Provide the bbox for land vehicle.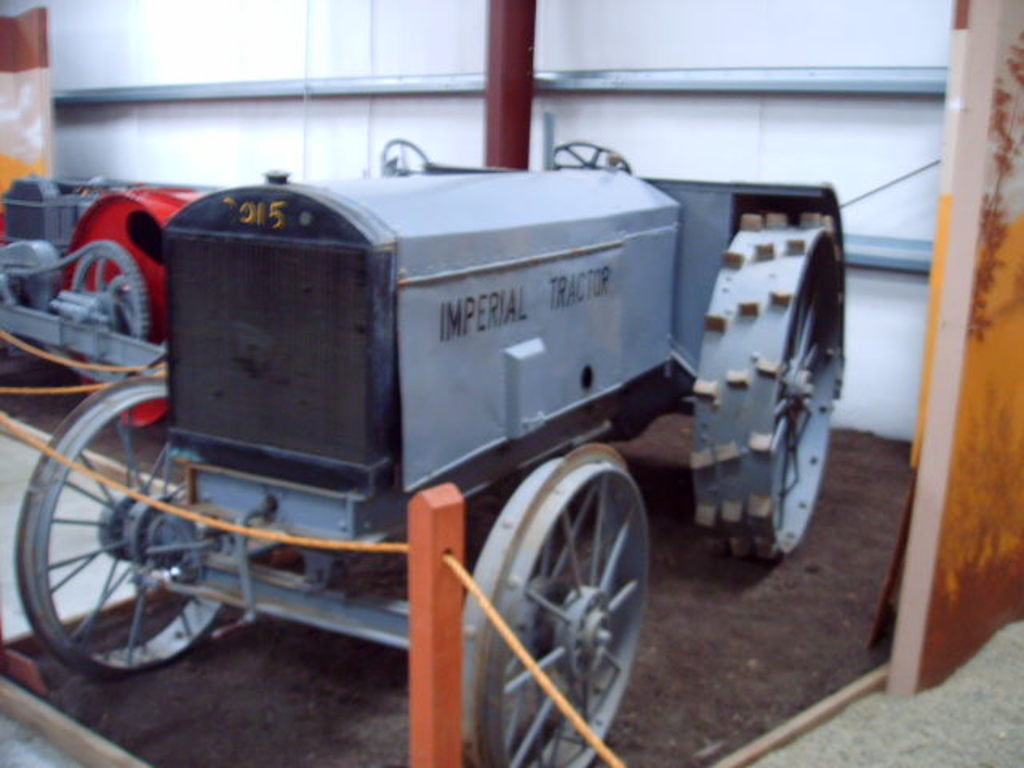
{"x1": 14, "y1": 141, "x2": 846, "y2": 766}.
